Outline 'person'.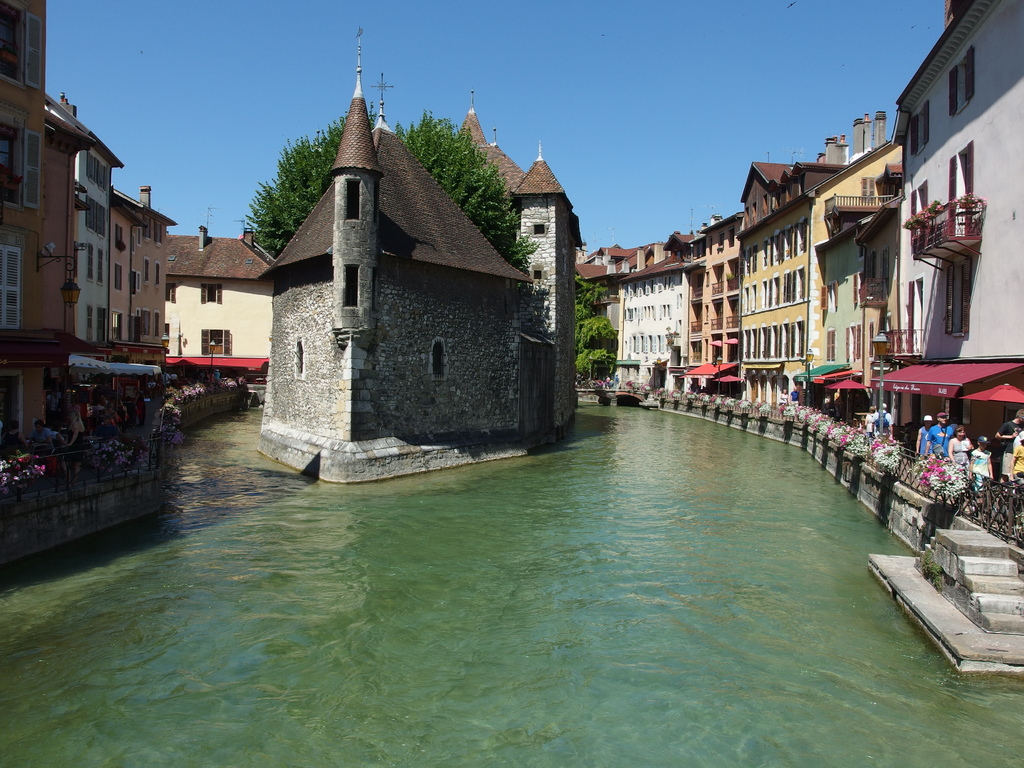
Outline: 970/433/997/502.
